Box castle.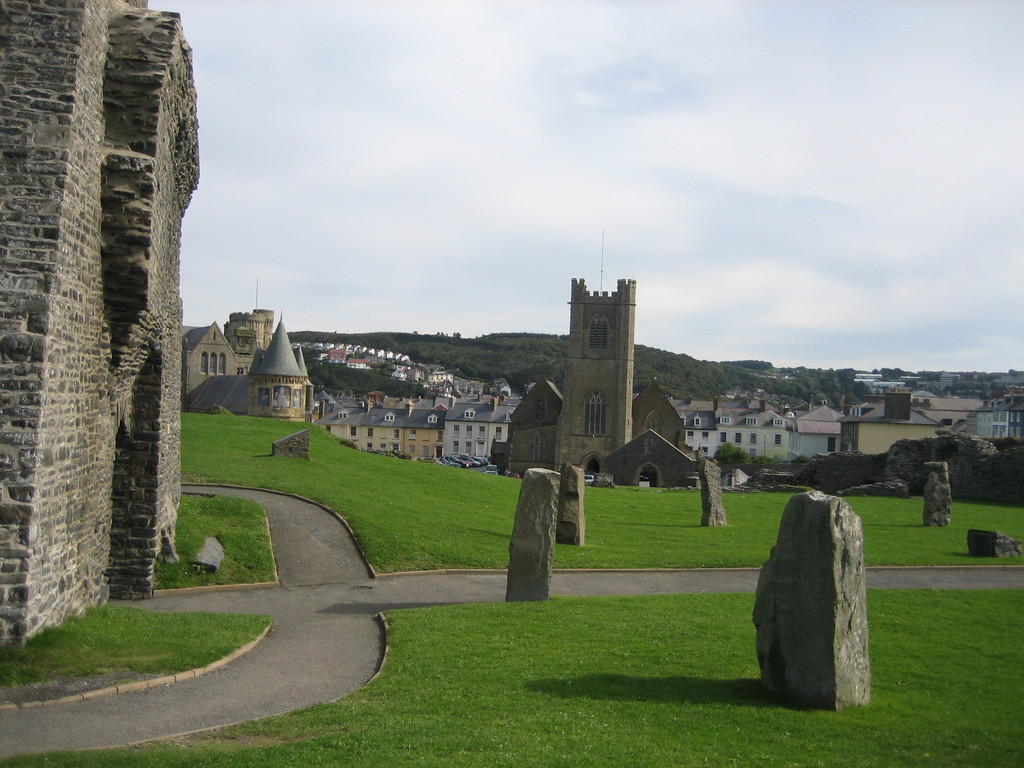
(x1=488, y1=273, x2=719, y2=490).
